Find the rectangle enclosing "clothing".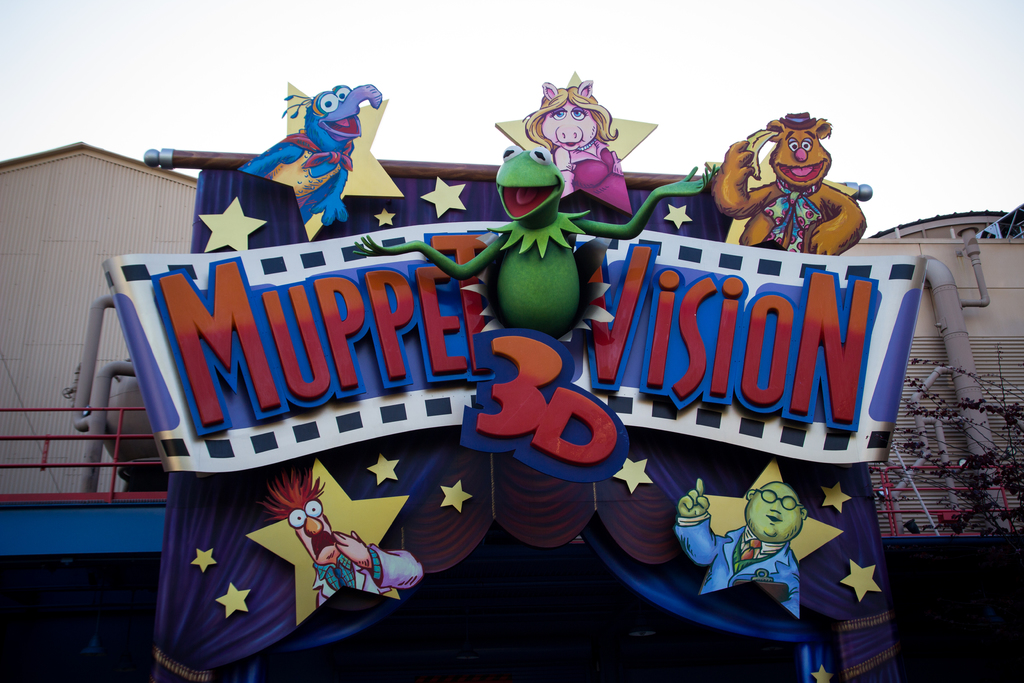
<region>675, 509, 801, 616</region>.
